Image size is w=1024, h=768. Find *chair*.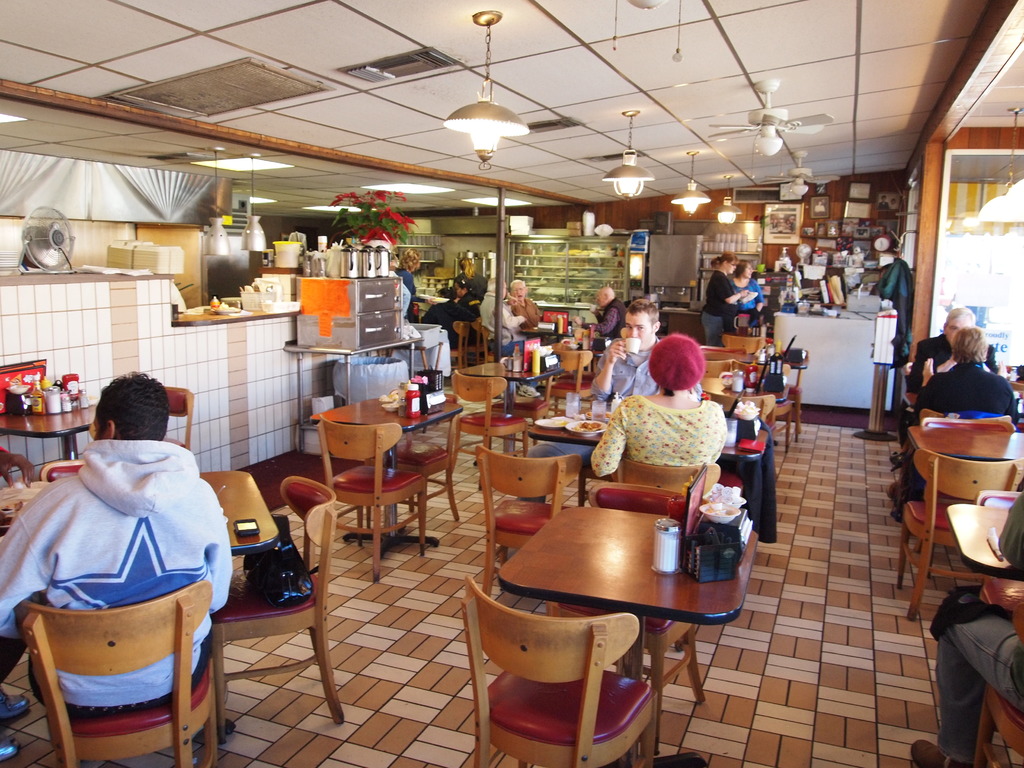
767 345 803 442.
